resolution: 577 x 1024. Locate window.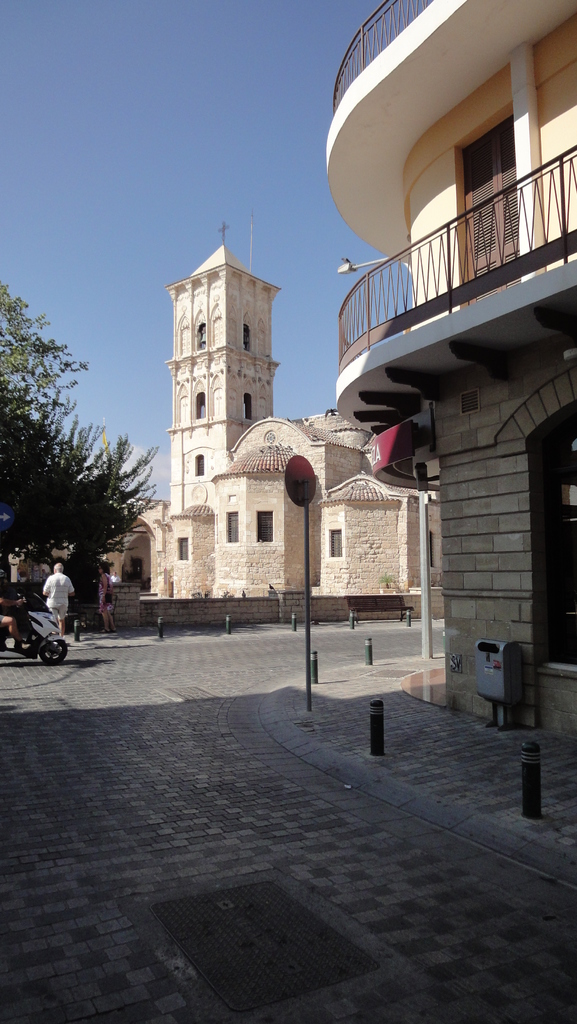
locate(238, 323, 250, 352).
